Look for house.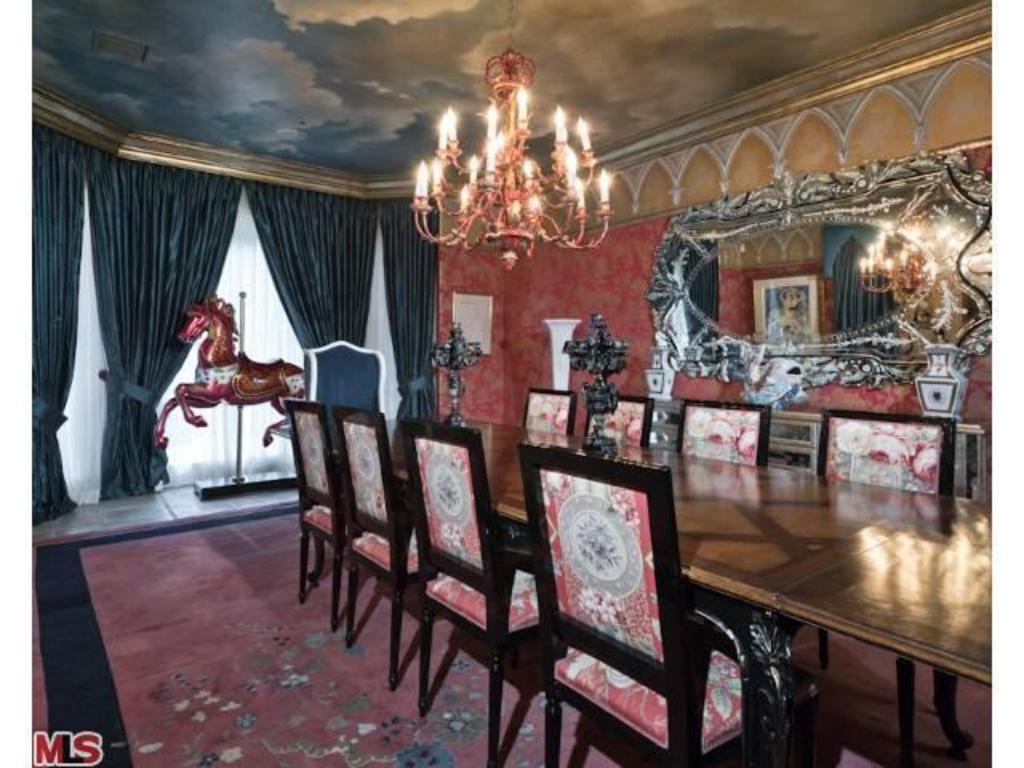
Found: (0,0,1022,766).
